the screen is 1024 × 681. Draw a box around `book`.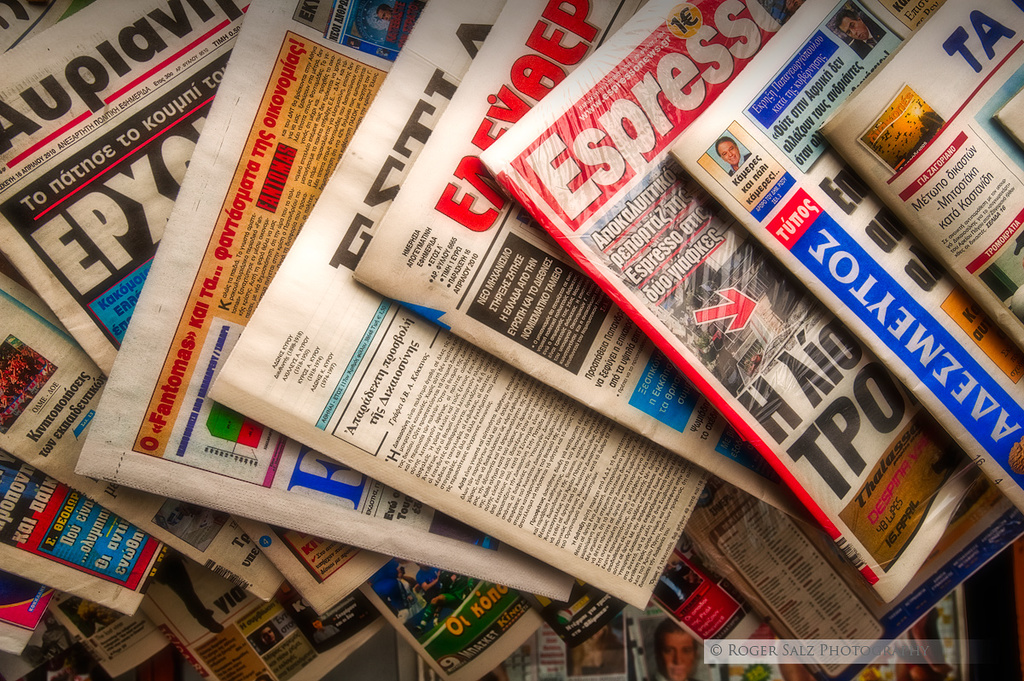
x1=468, y1=0, x2=975, y2=597.
